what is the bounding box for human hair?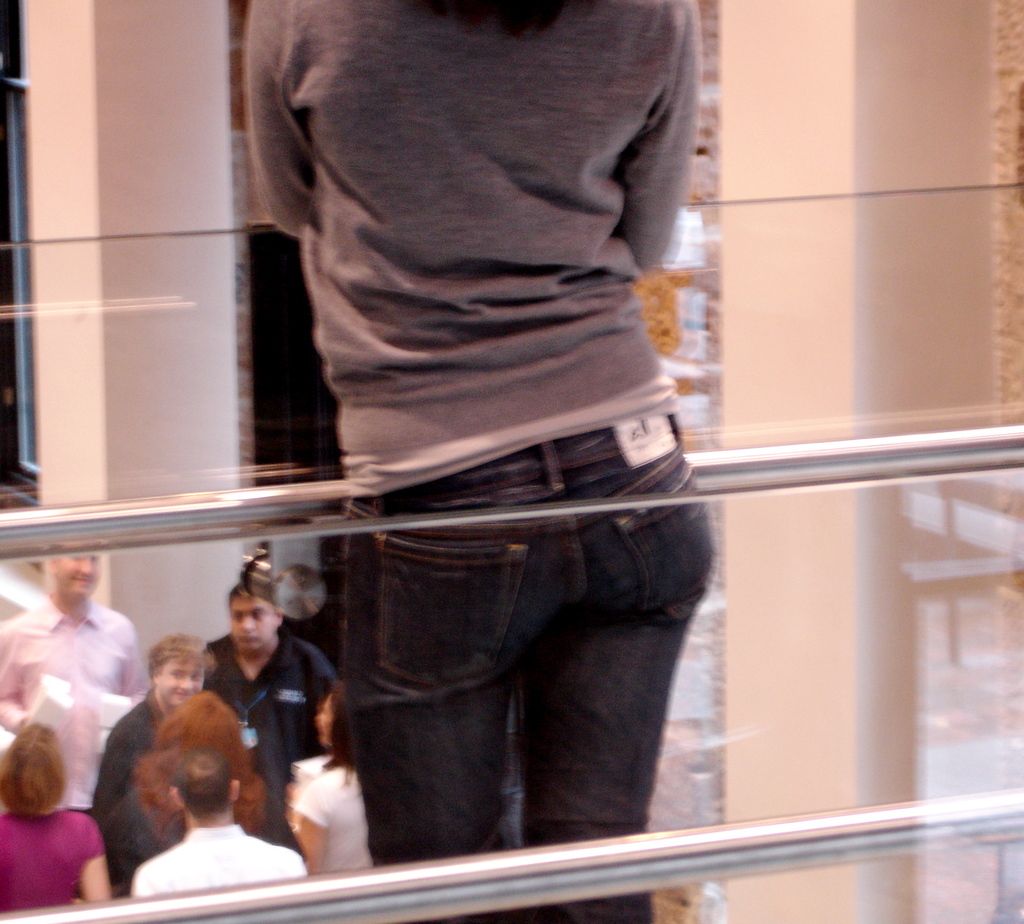
pyautogui.locateOnScreen(321, 682, 357, 786).
